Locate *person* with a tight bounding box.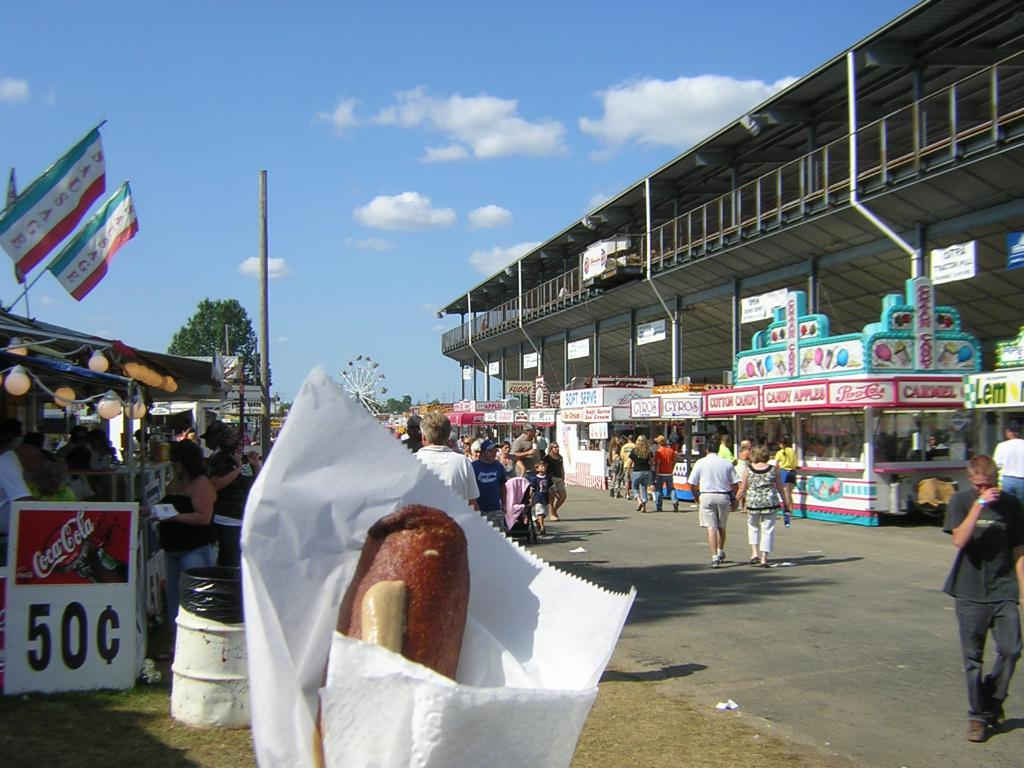
box(530, 463, 559, 532).
